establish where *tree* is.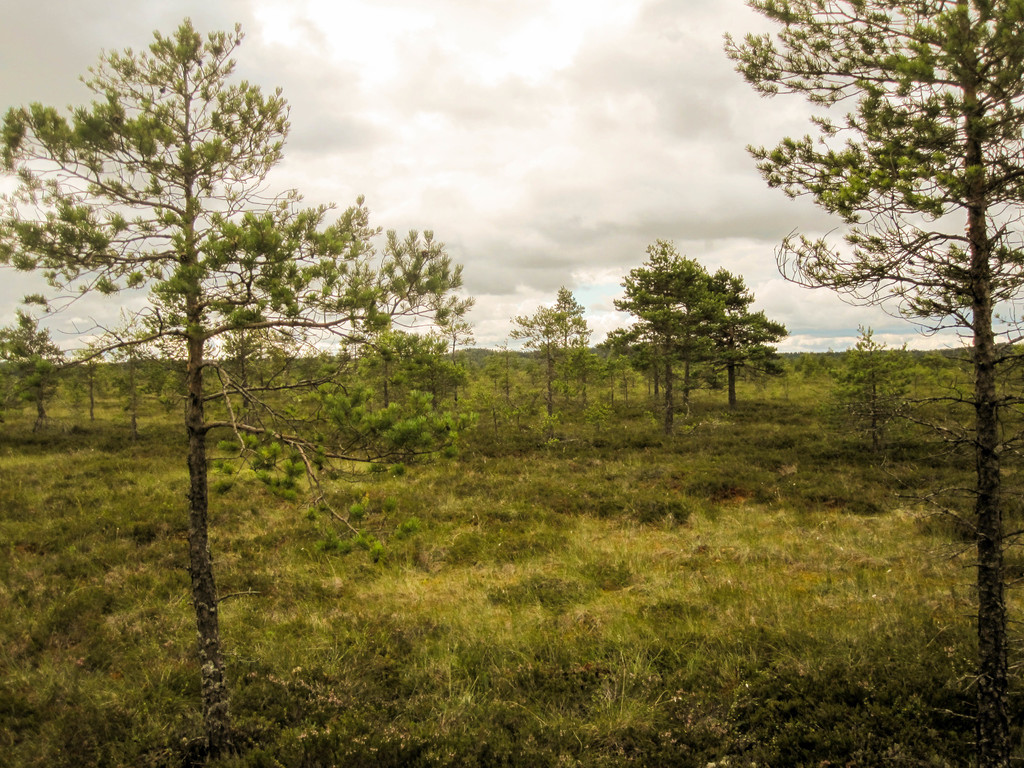
Established at (554, 294, 596, 376).
